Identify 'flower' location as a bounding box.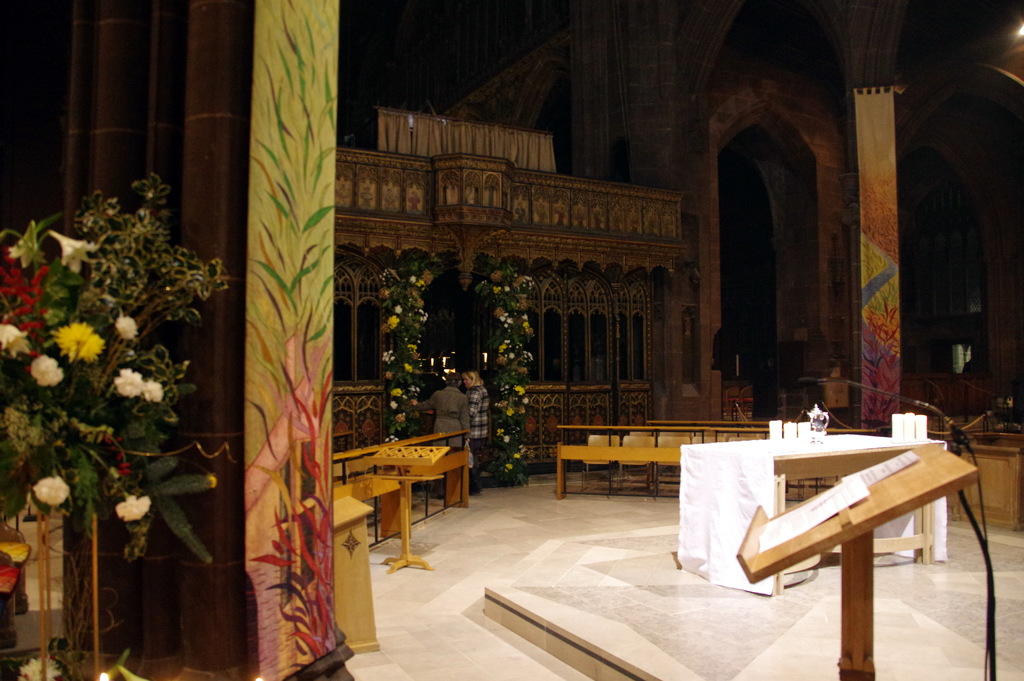
region(0, 319, 36, 366).
